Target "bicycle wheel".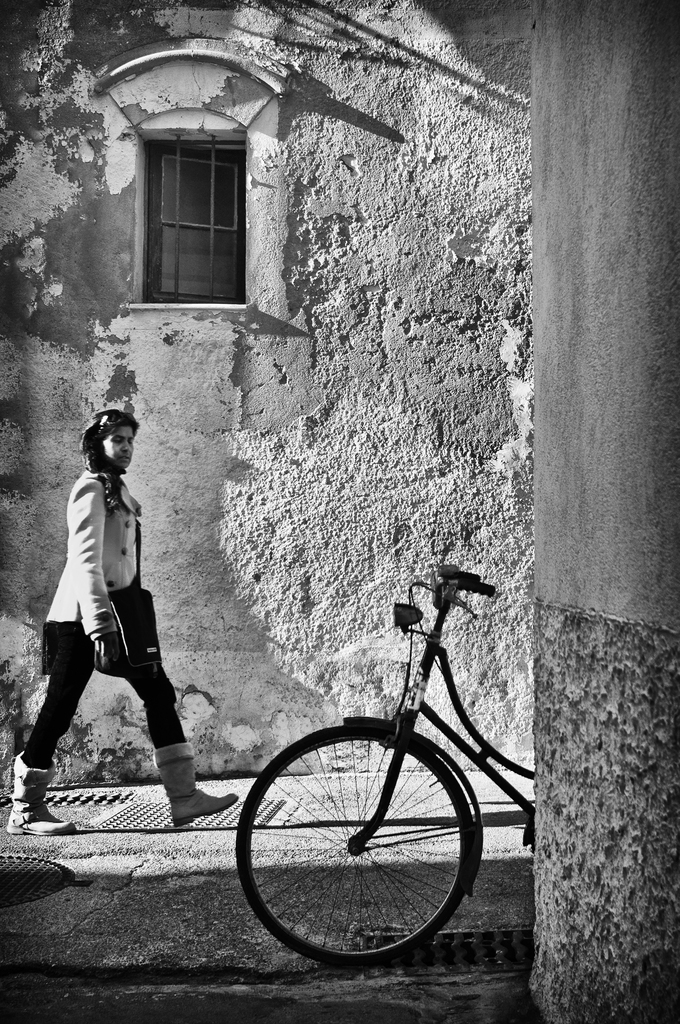
Target region: <box>240,721,497,977</box>.
